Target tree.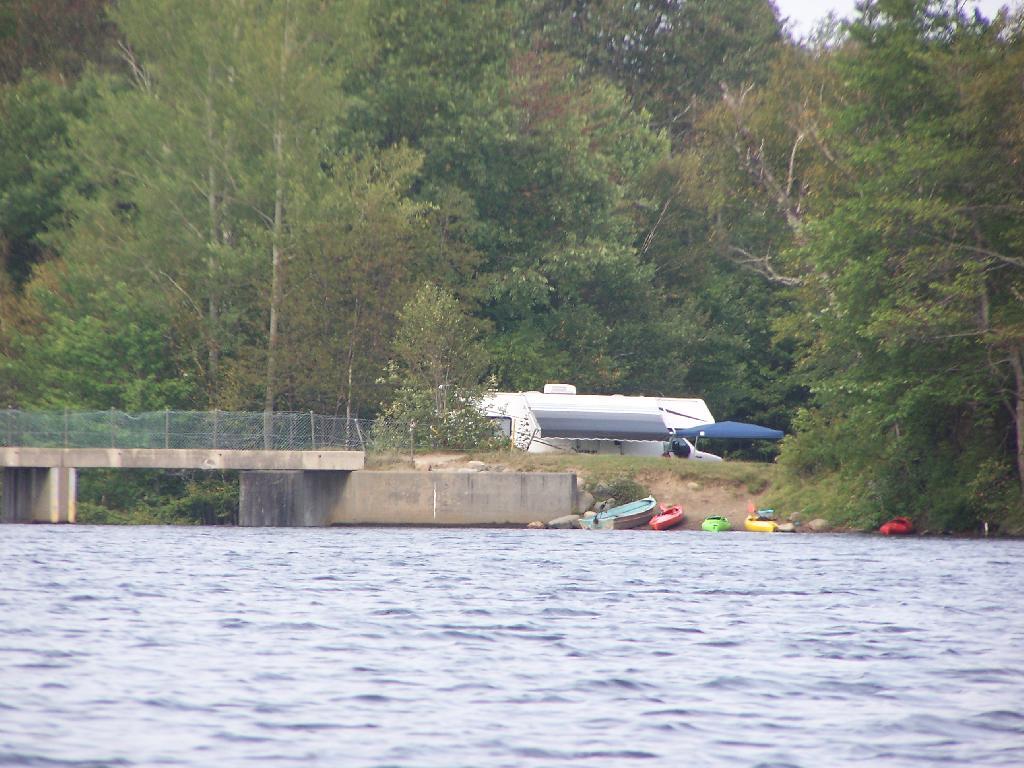
Target region: BBox(379, 277, 524, 459).
